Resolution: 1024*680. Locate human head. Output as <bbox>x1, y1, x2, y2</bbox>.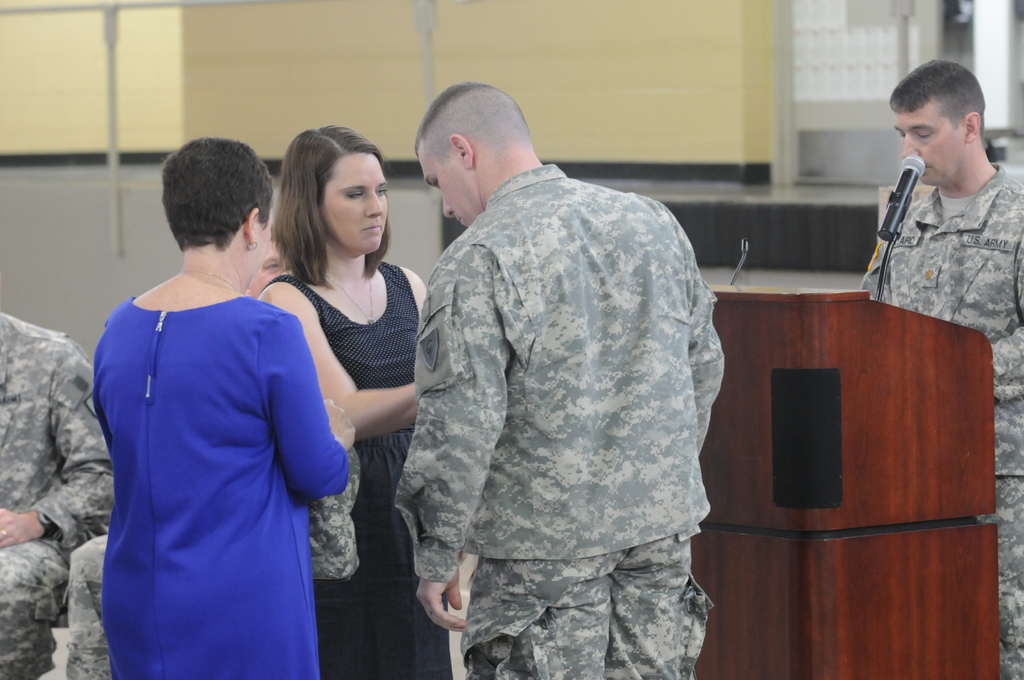
<bbox>162, 130, 271, 293</bbox>.
